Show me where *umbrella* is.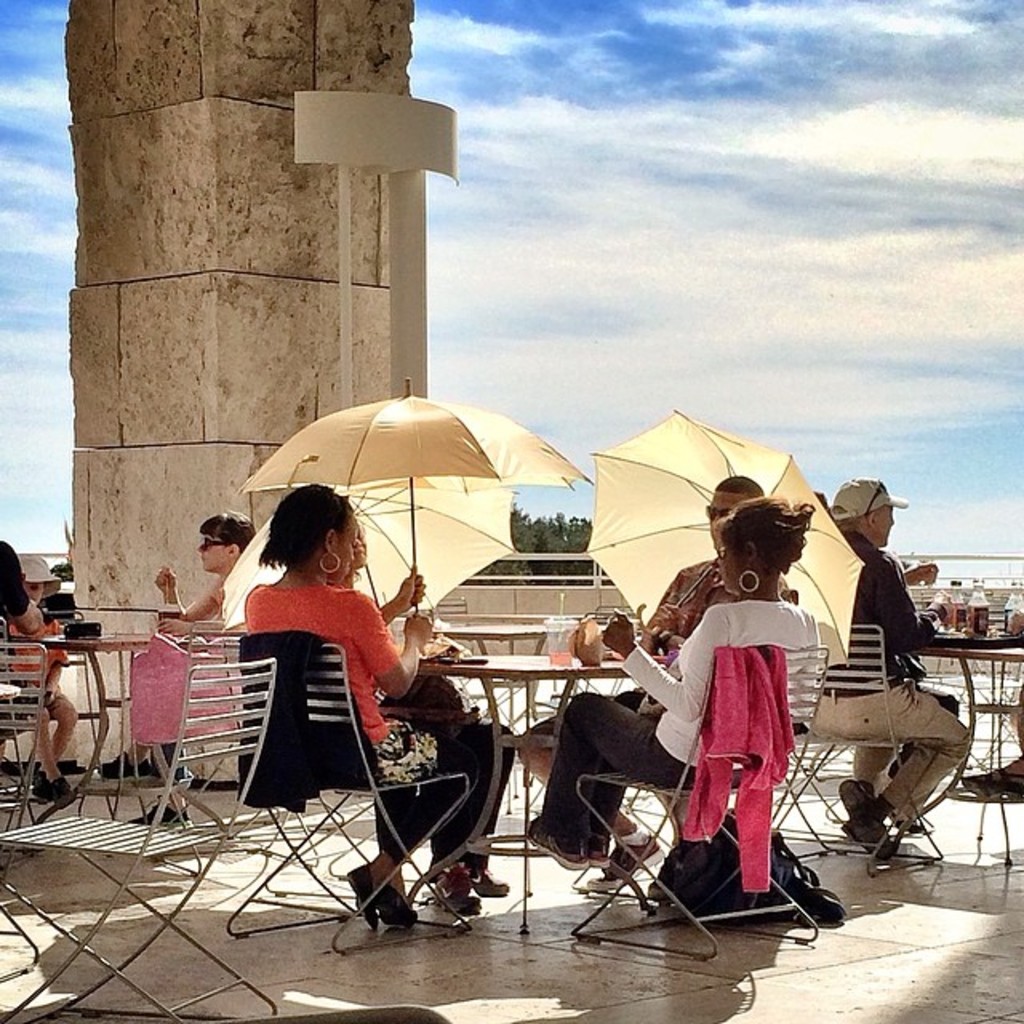
*umbrella* is at 237:373:584:621.
